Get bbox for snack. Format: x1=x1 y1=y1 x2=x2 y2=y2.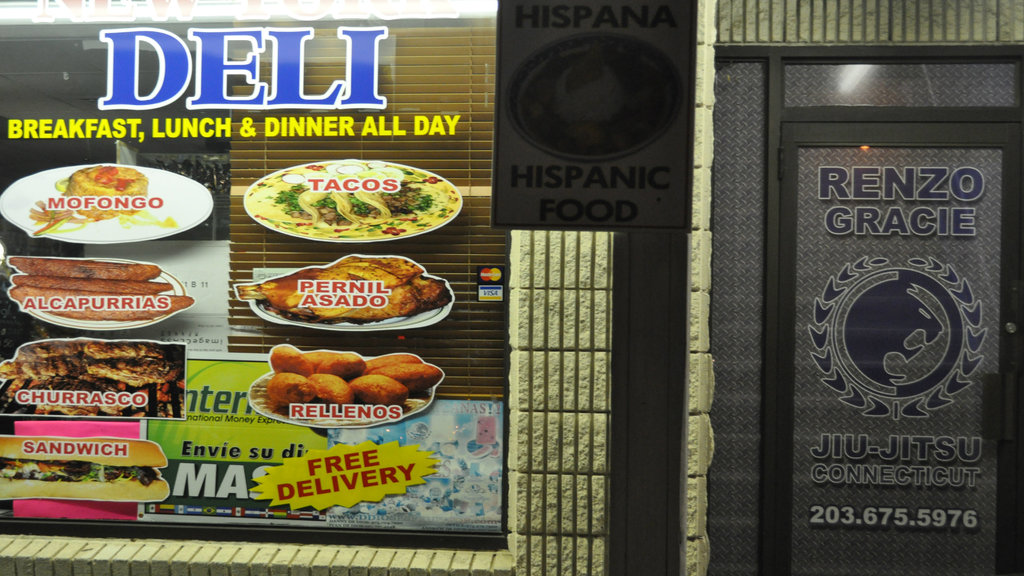
x1=1 y1=334 x2=186 y2=406.
